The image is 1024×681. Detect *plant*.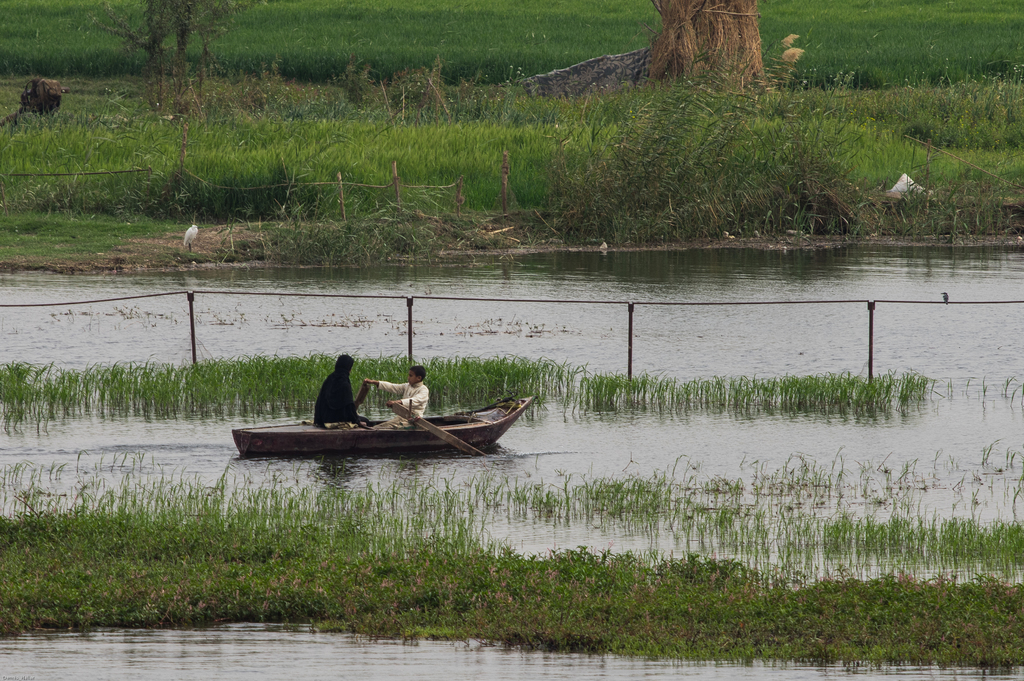
Detection: 328:65:375:105.
